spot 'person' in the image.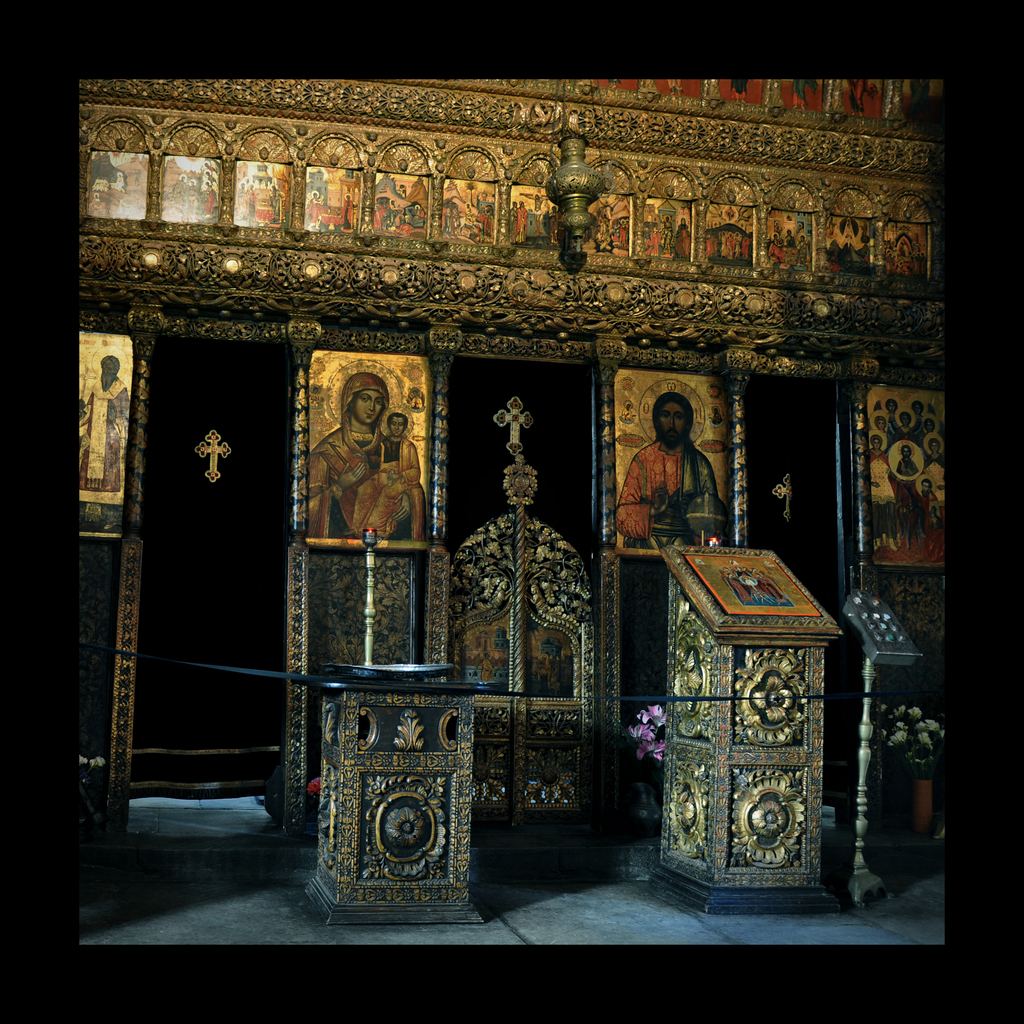
'person' found at [784, 229, 794, 264].
